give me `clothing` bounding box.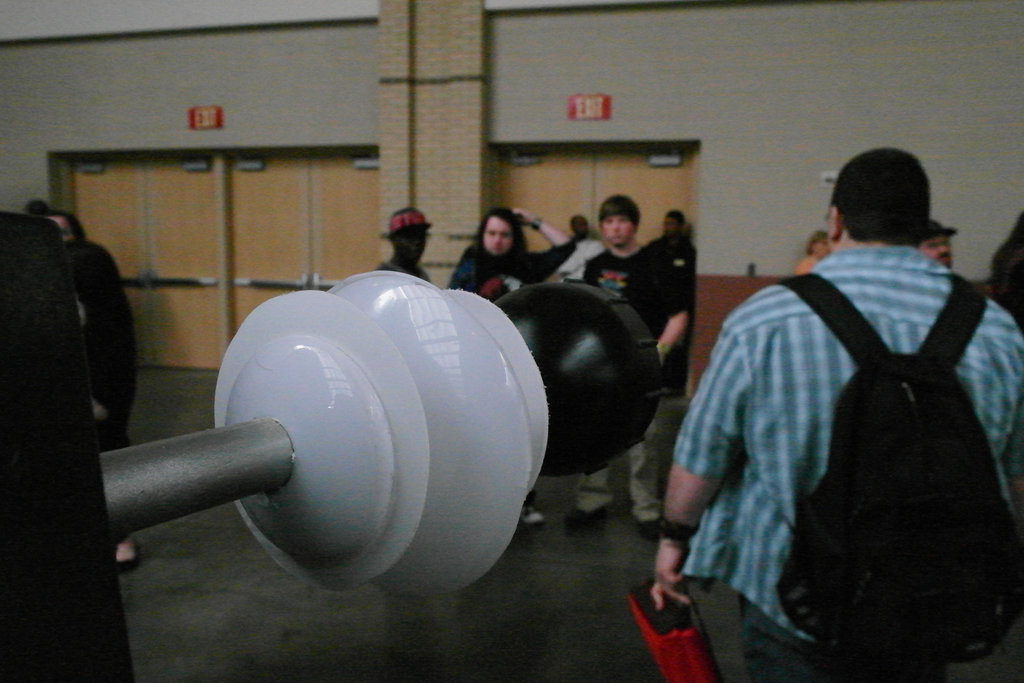
{"x1": 561, "y1": 235, "x2": 605, "y2": 281}.
